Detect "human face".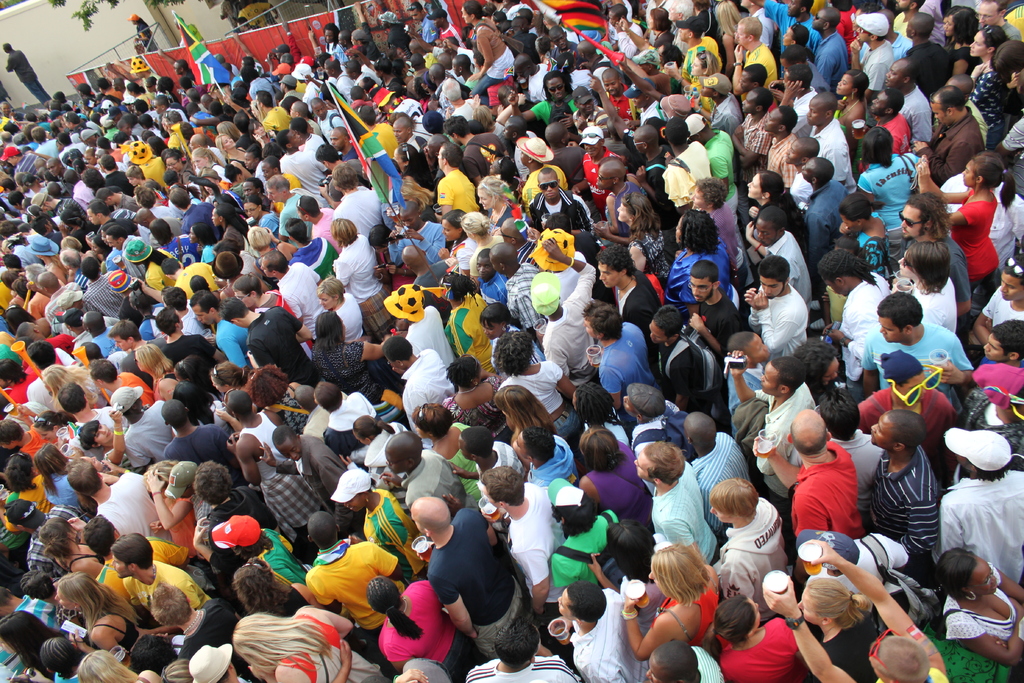
Detected at 54, 589, 73, 611.
